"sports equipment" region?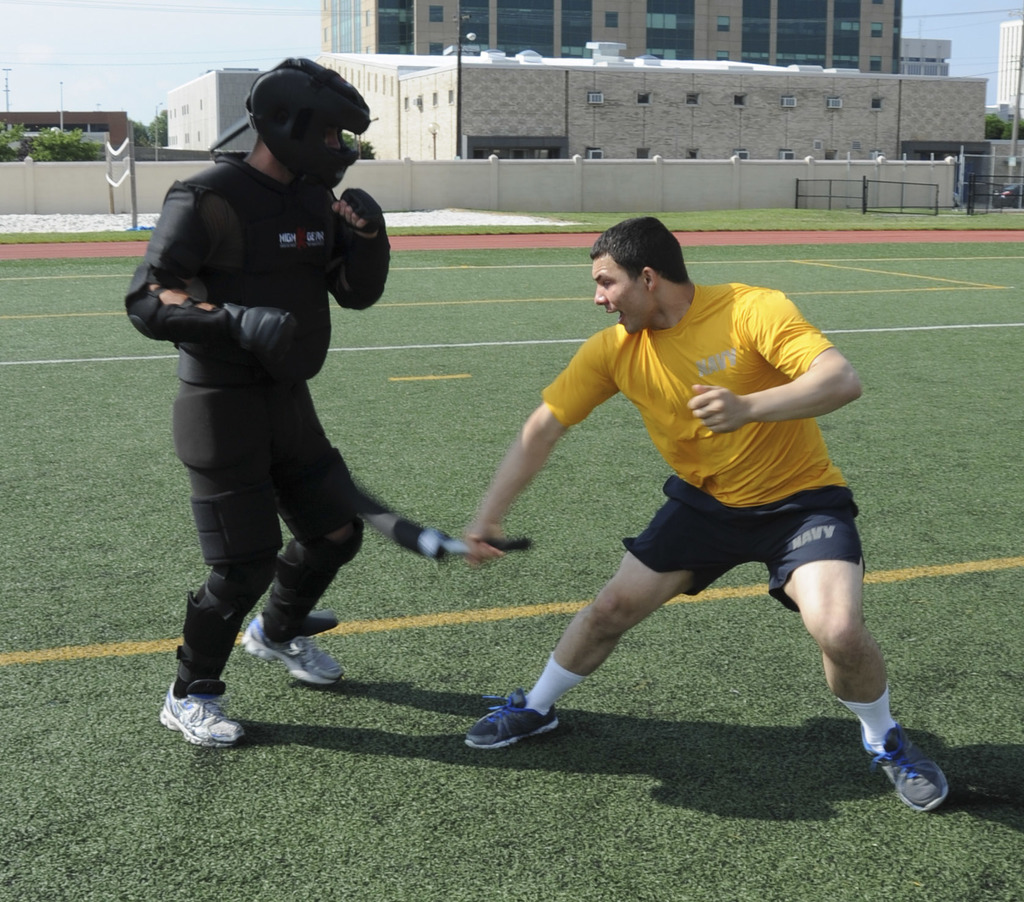
x1=253, y1=60, x2=369, y2=186
